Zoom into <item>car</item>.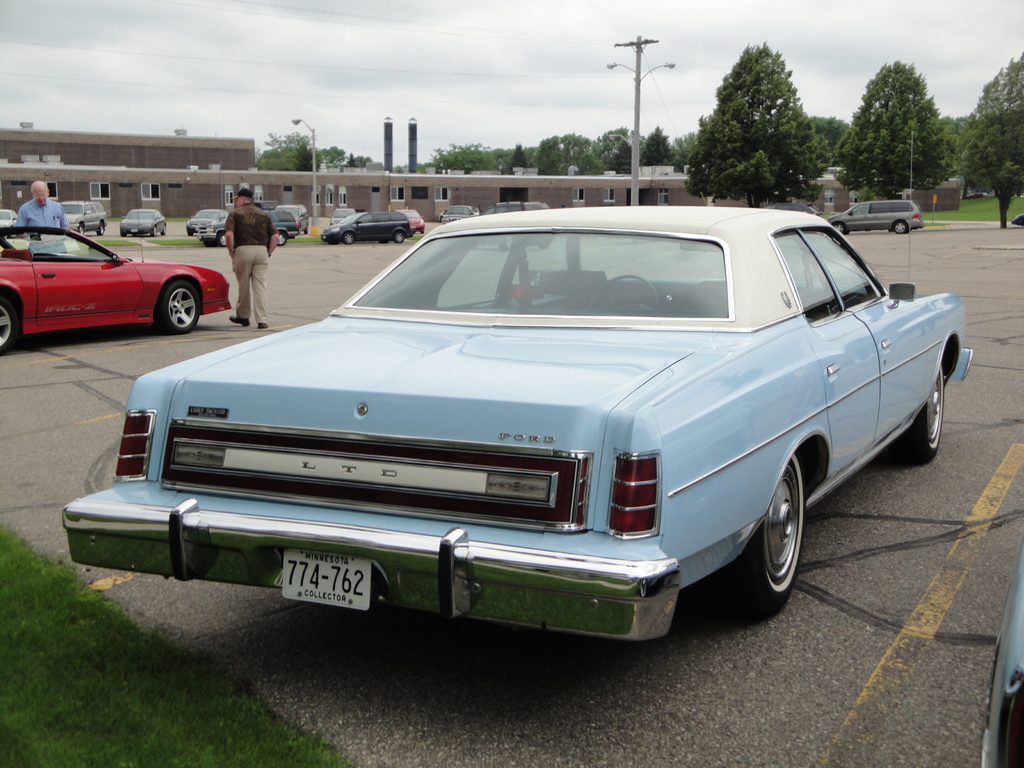
Zoom target: 0 191 232 353.
